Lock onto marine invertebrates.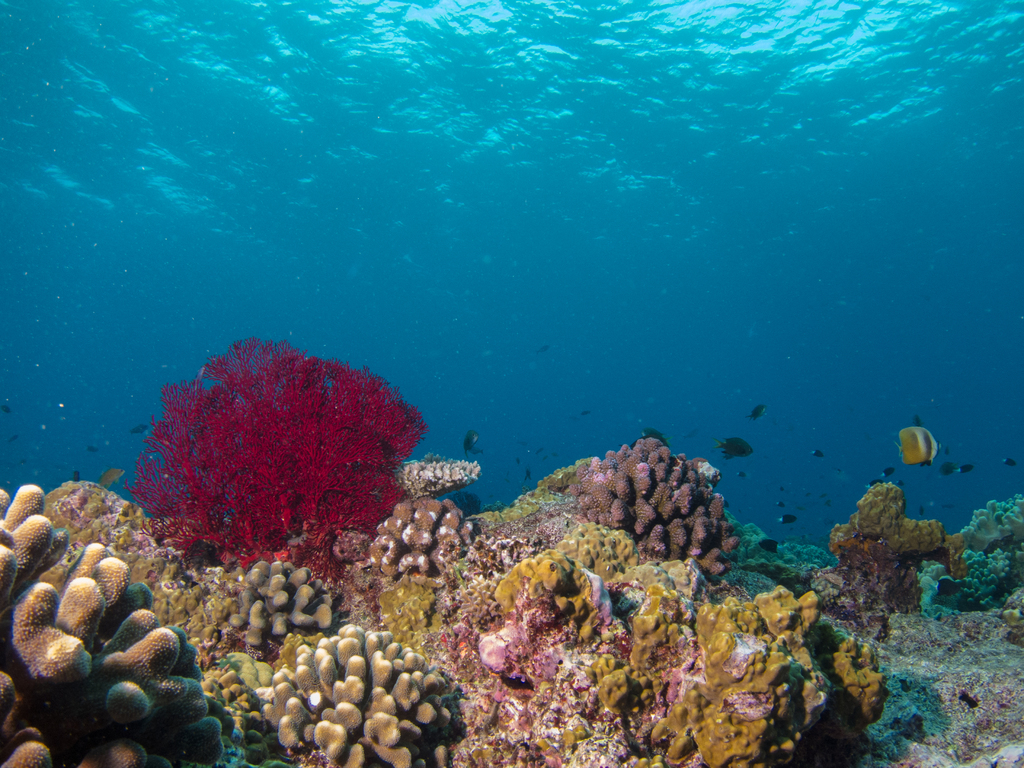
Locked: {"x1": 562, "y1": 422, "x2": 740, "y2": 572}.
